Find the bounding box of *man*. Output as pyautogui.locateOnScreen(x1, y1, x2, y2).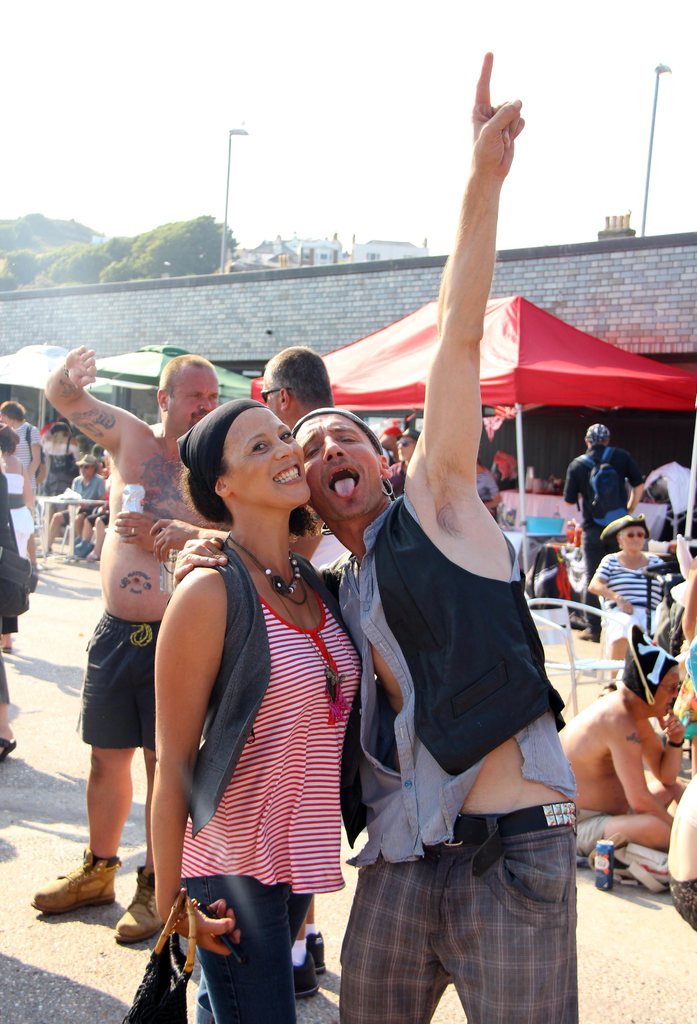
pyautogui.locateOnScreen(561, 420, 646, 639).
